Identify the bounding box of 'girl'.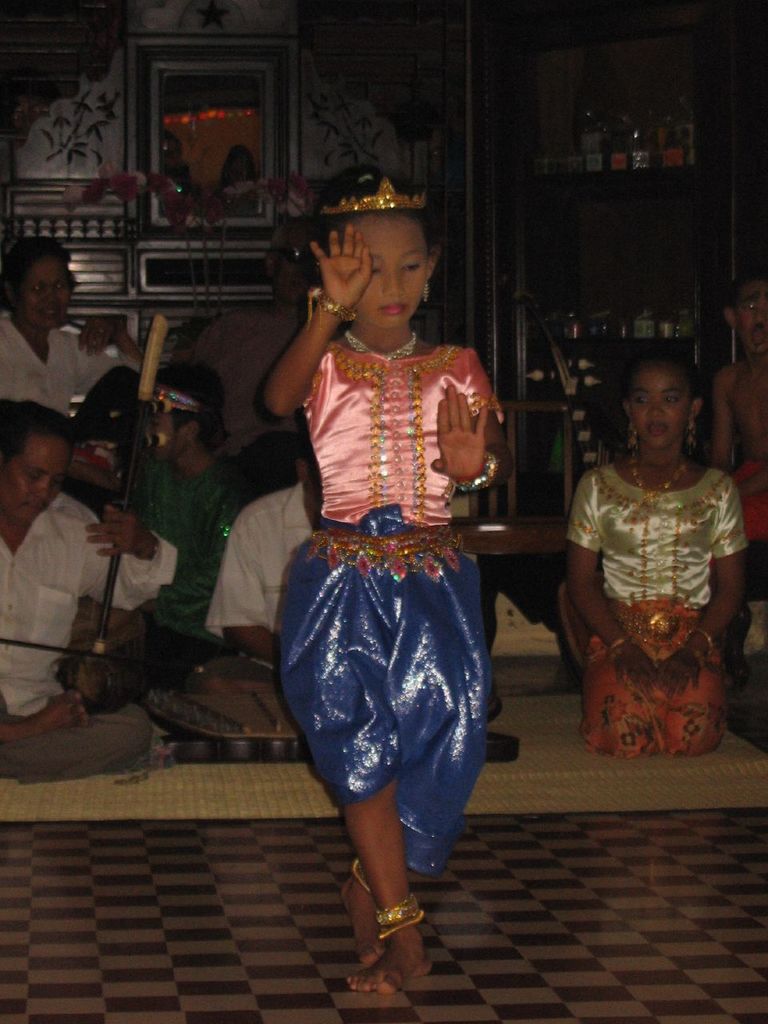
bbox=[564, 353, 746, 761].
